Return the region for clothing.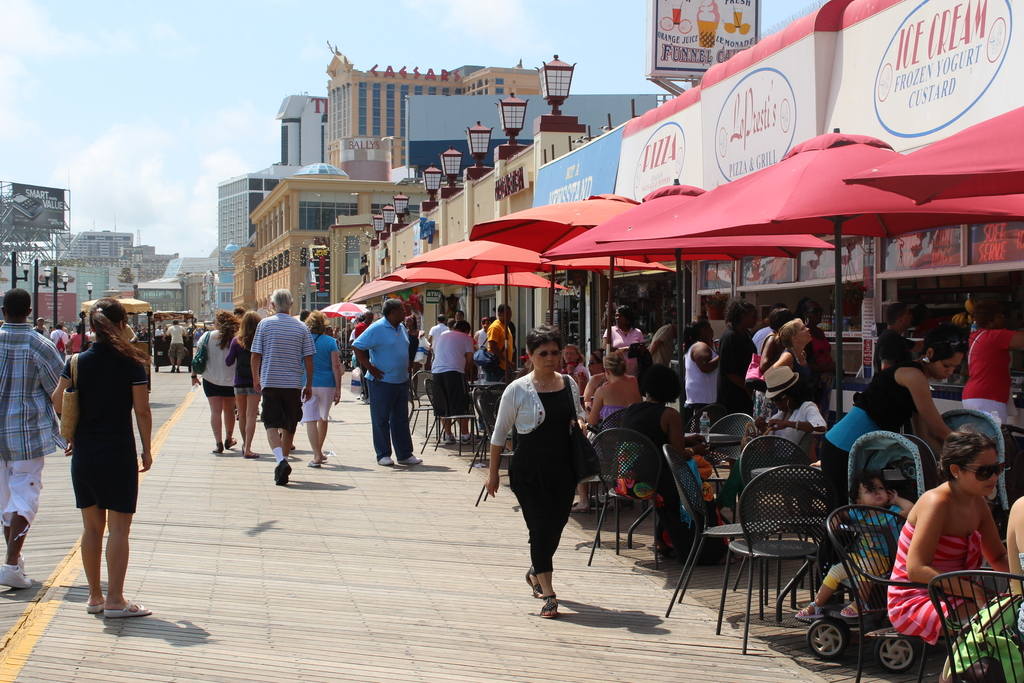
(0,320,66,545).
